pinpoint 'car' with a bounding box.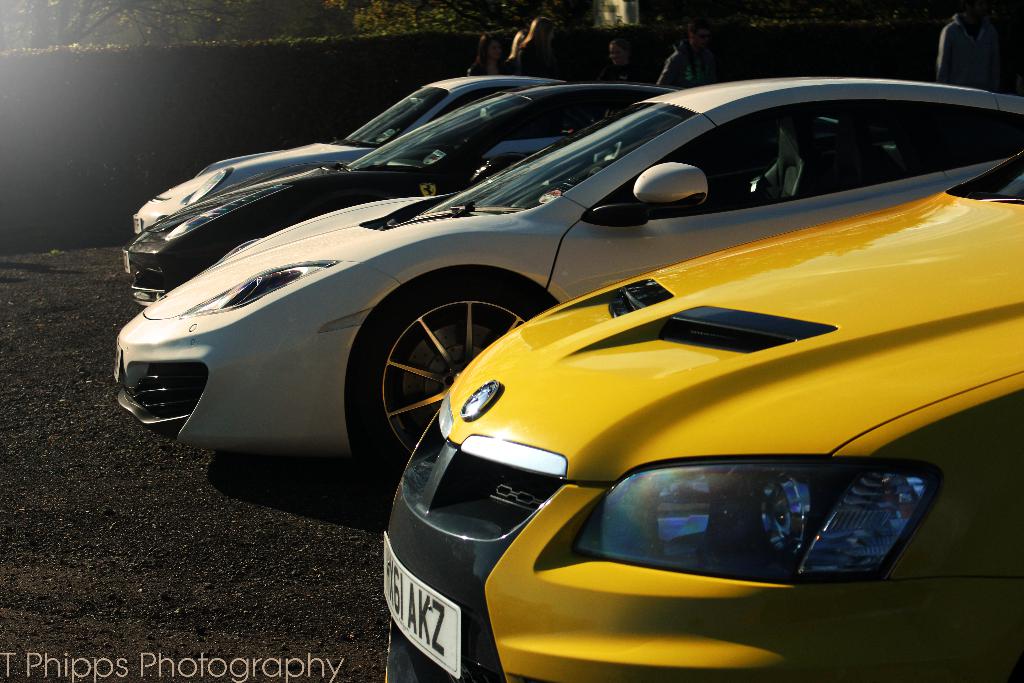
[131, 72, 572, 233].
